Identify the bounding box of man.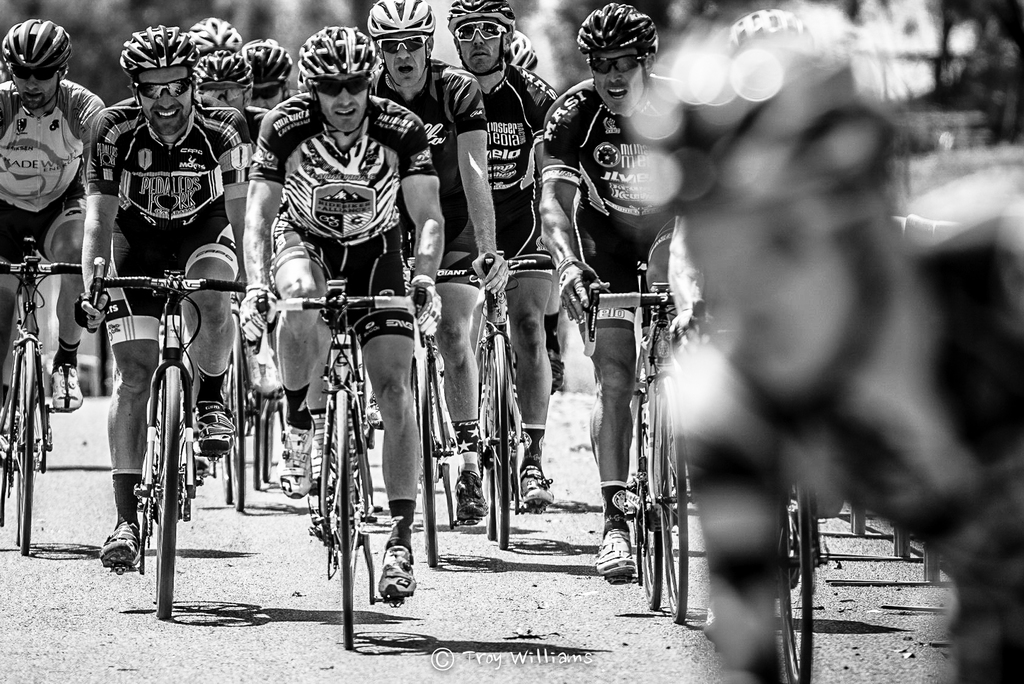
(236,24,446,599).
